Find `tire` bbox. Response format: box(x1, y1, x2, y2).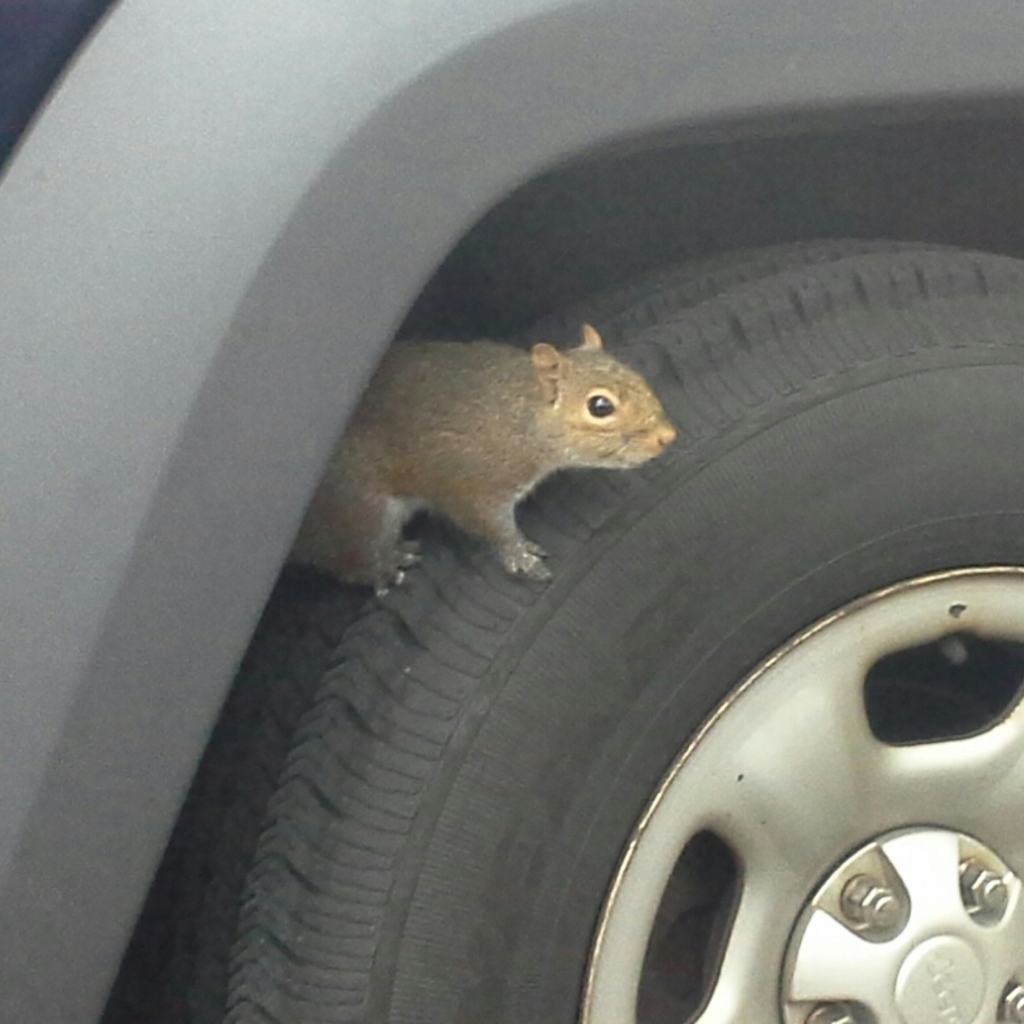
box(253, 198, 1008, 1023).
